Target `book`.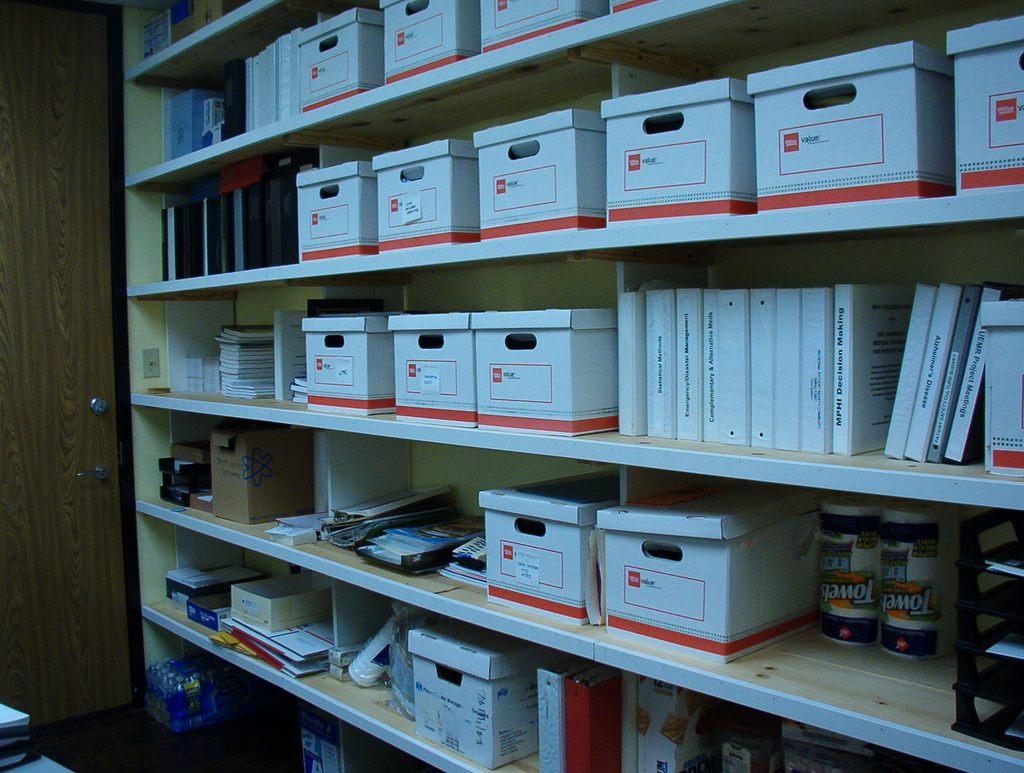
Target region: 944:280:1023:462.
